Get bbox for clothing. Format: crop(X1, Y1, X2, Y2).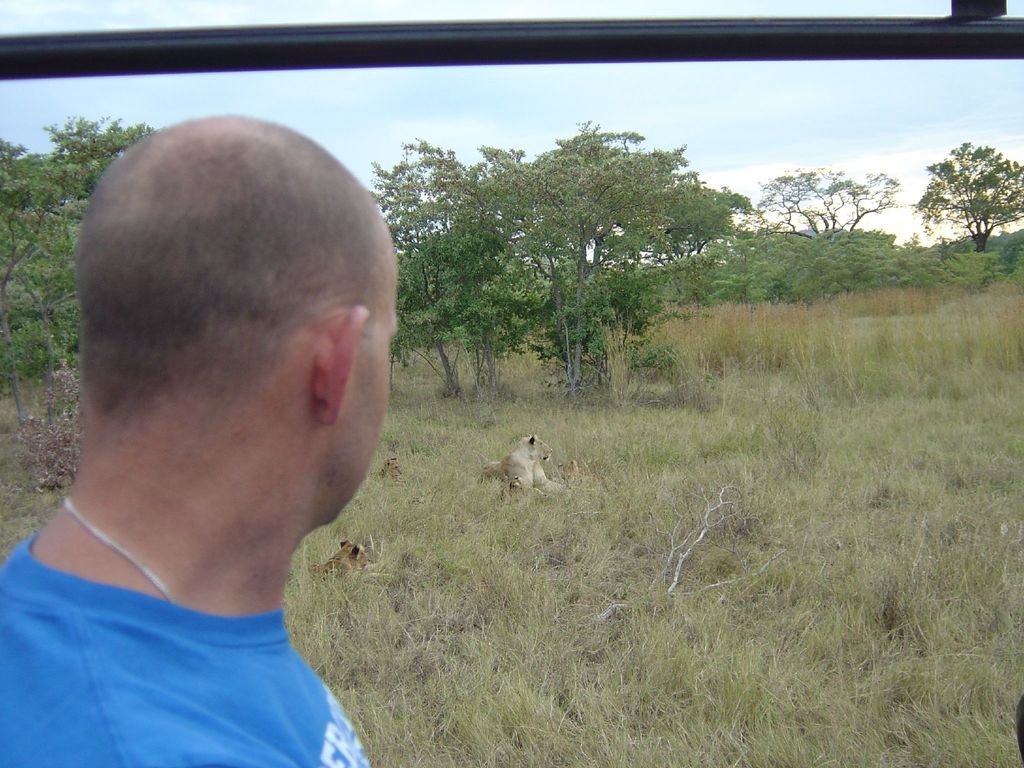
crop(10, 472, 375, 756).
